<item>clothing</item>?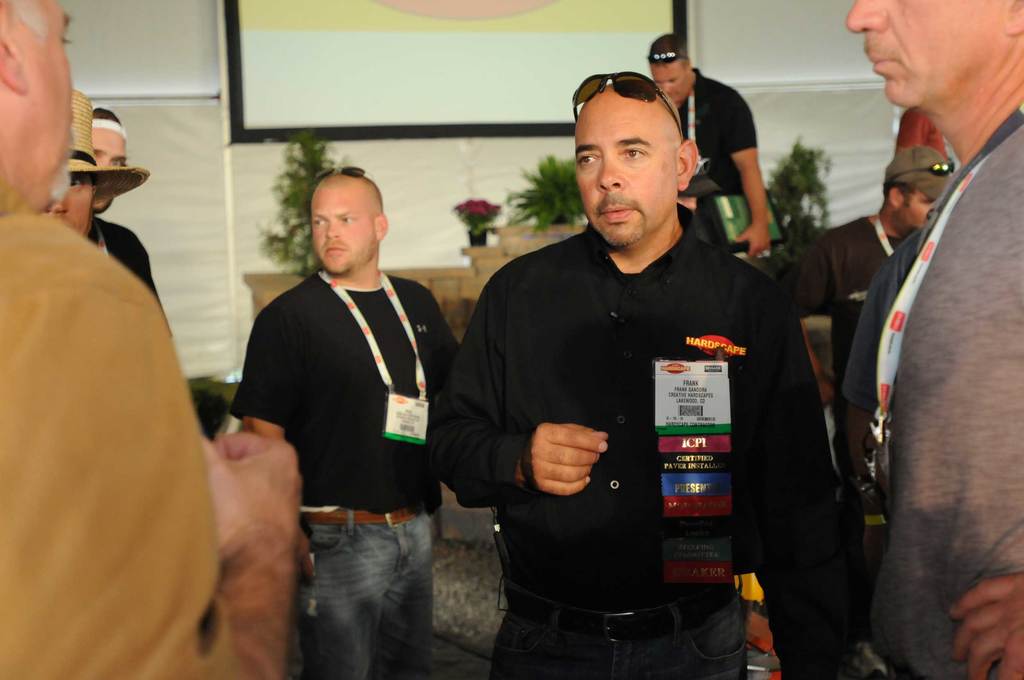
crop(796, 213, 897, 369)
